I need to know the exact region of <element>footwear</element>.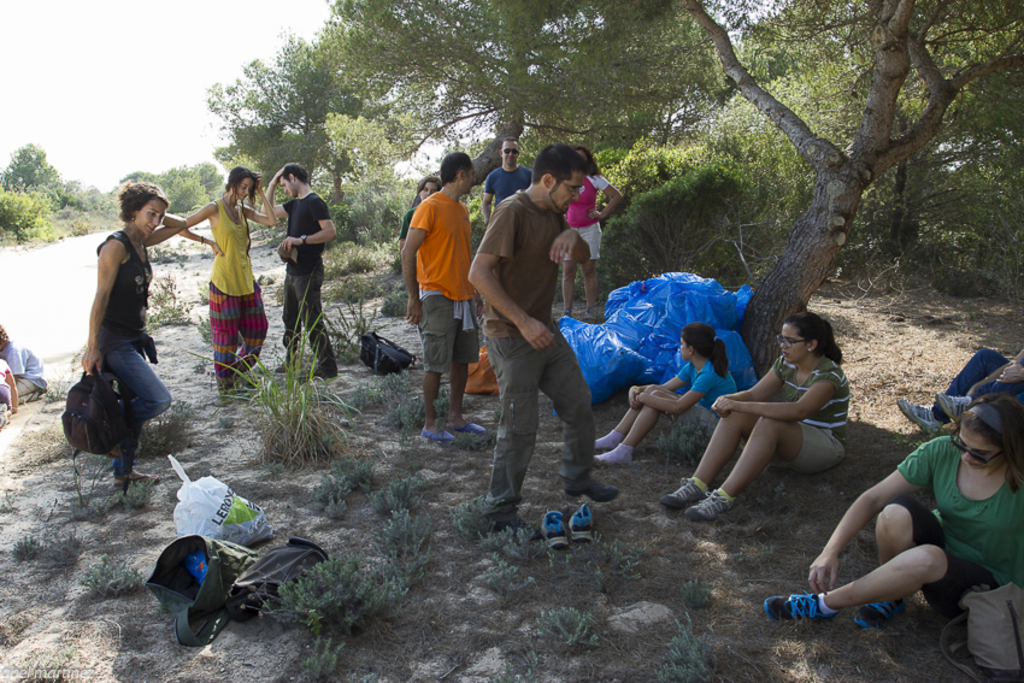
Region: [left=116, top=470, right=167, bottom=485].
